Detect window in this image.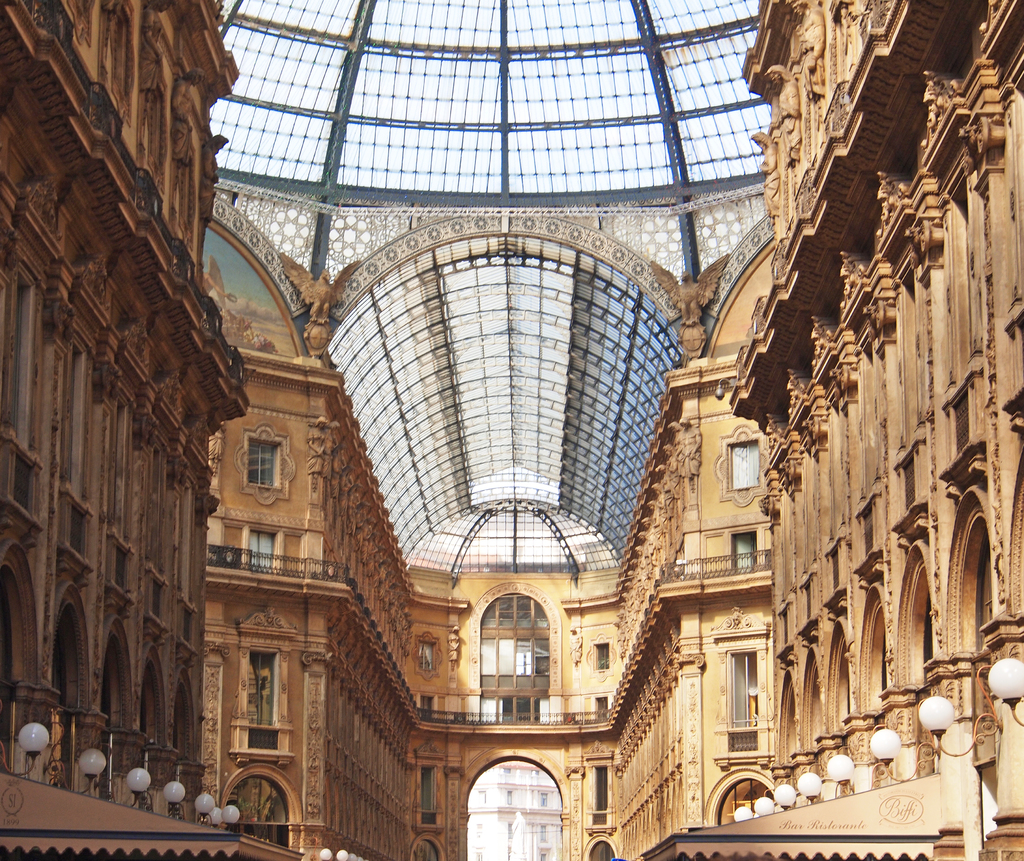
Detection: (726,654,767,737).
